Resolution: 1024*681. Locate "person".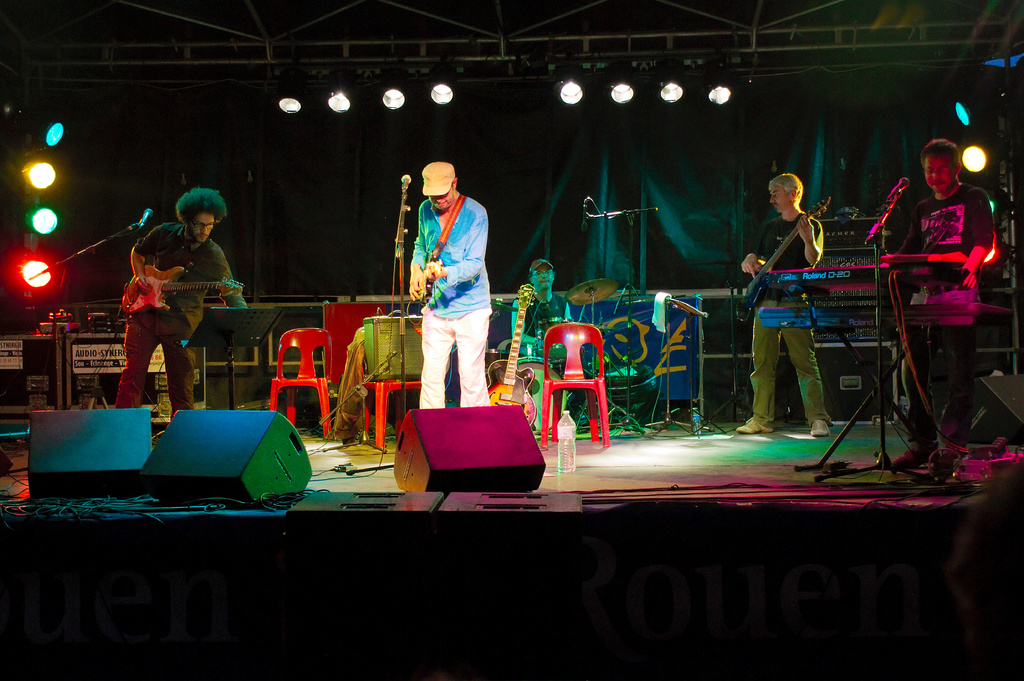
x1=118 y1=186 x2=258 y2=448.
